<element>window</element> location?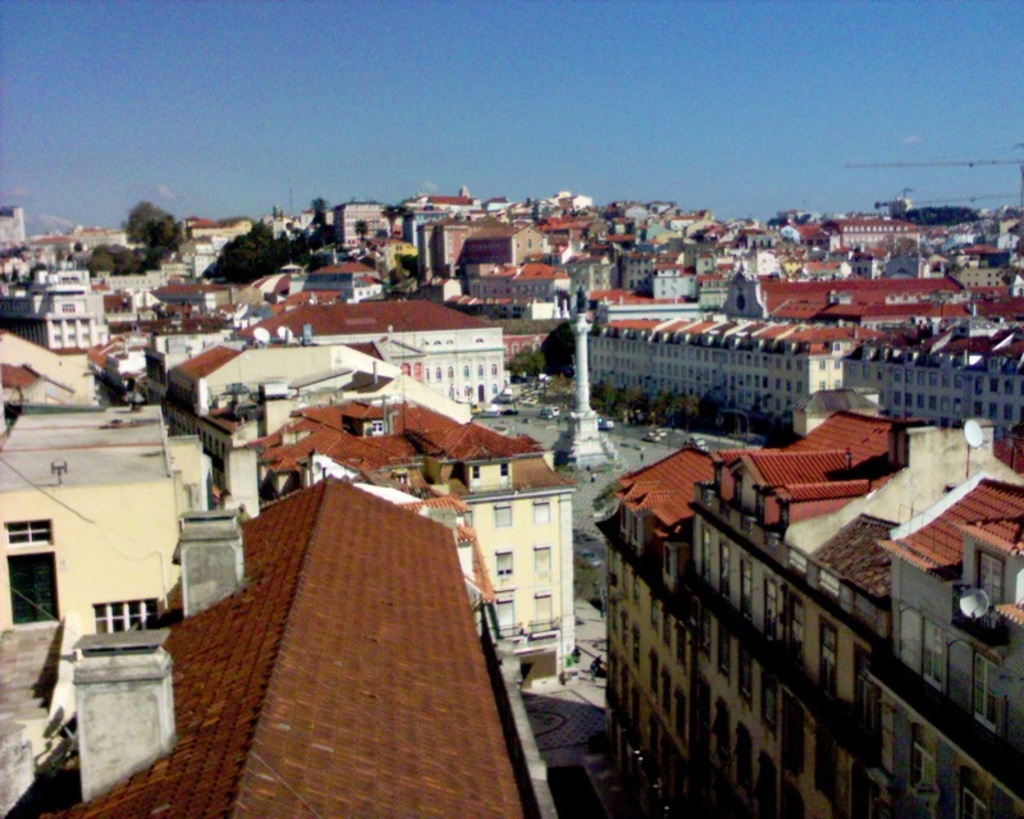
(494, 552, 511, 587)
